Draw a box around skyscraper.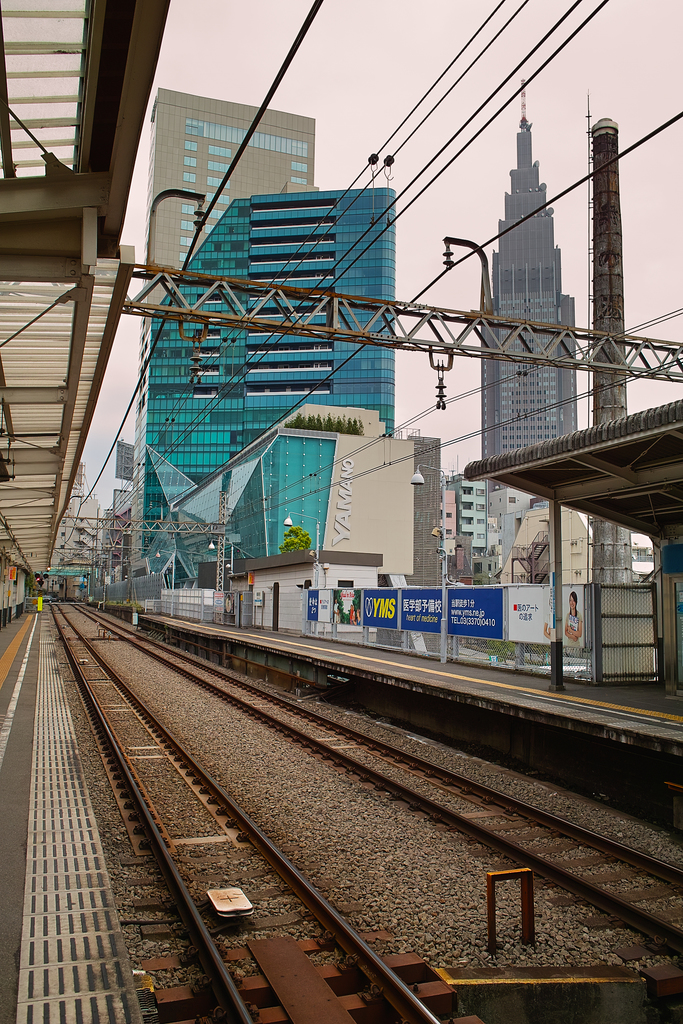
481/72/573/580.
